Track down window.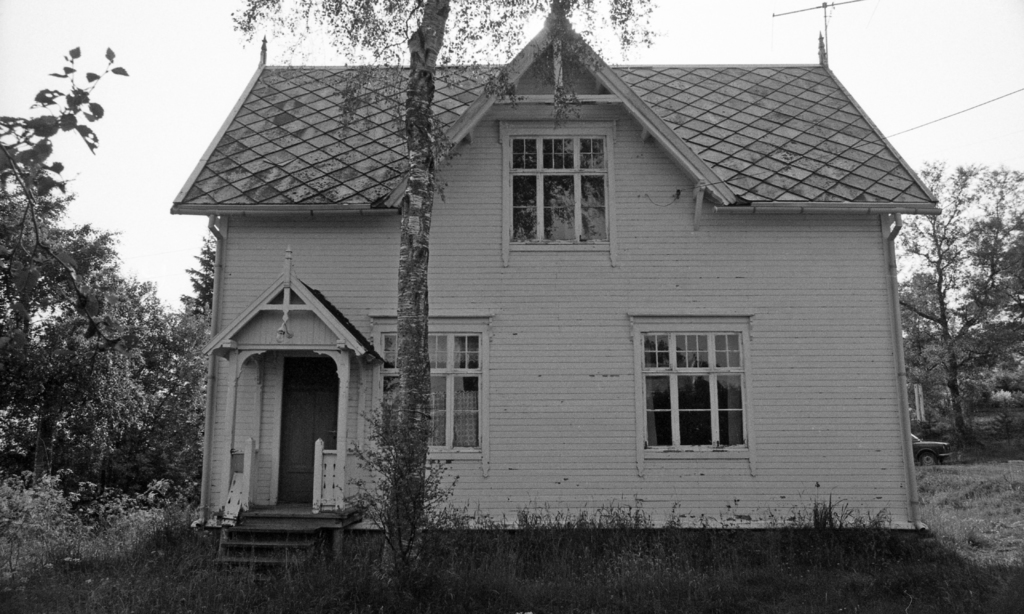
Tracked to l=500, t=120, r=619, b=268.
